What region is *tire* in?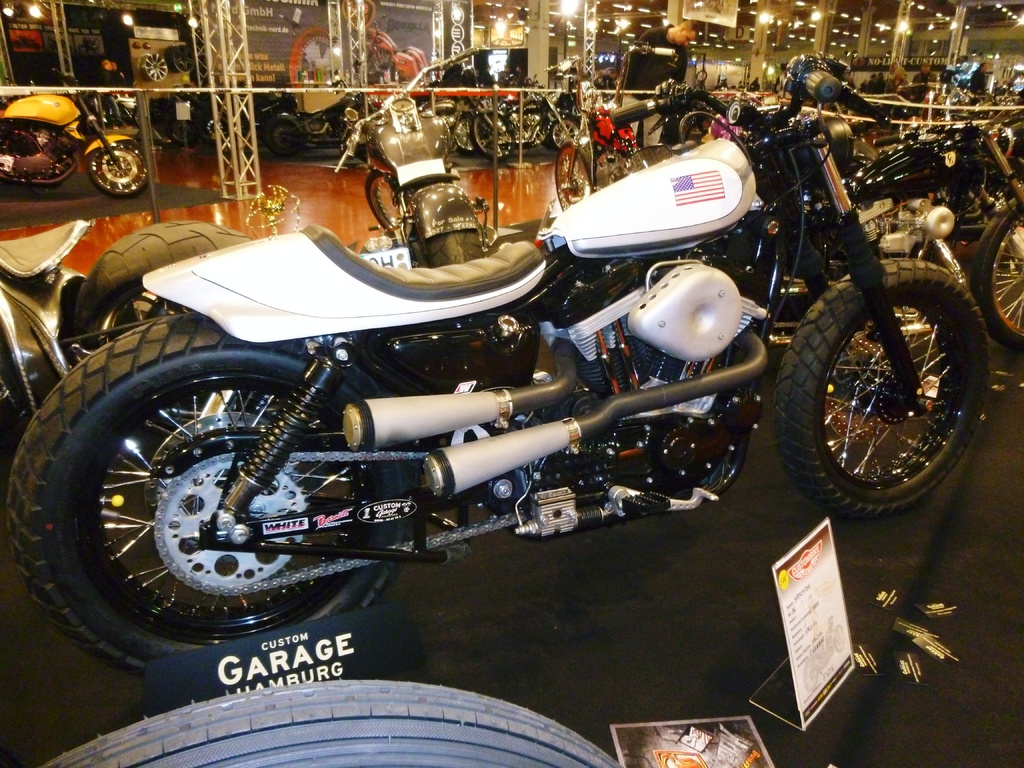
select_region(8, 318, 404, 671).
